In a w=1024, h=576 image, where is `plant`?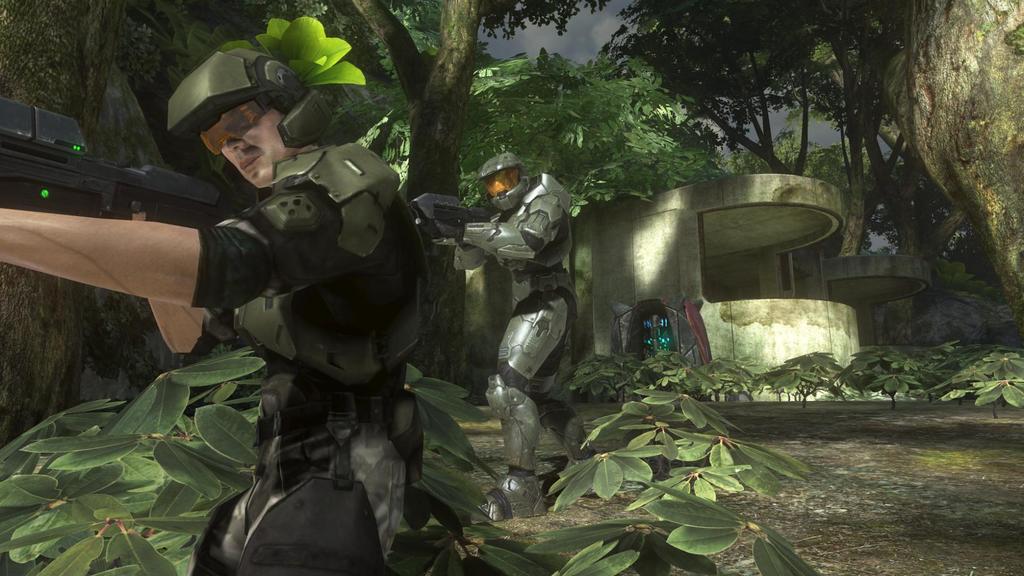
l=932, t=339, r=988, b=392.
